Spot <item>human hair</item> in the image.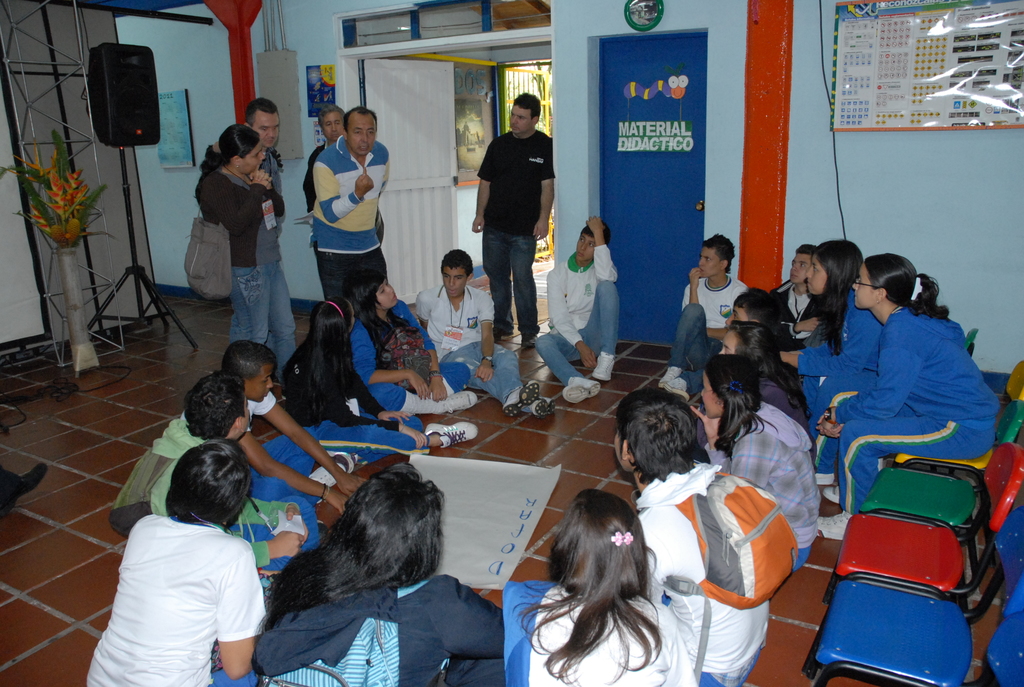
<item>human hair</item> found at <region>255, 461, 447, 636</region>.
